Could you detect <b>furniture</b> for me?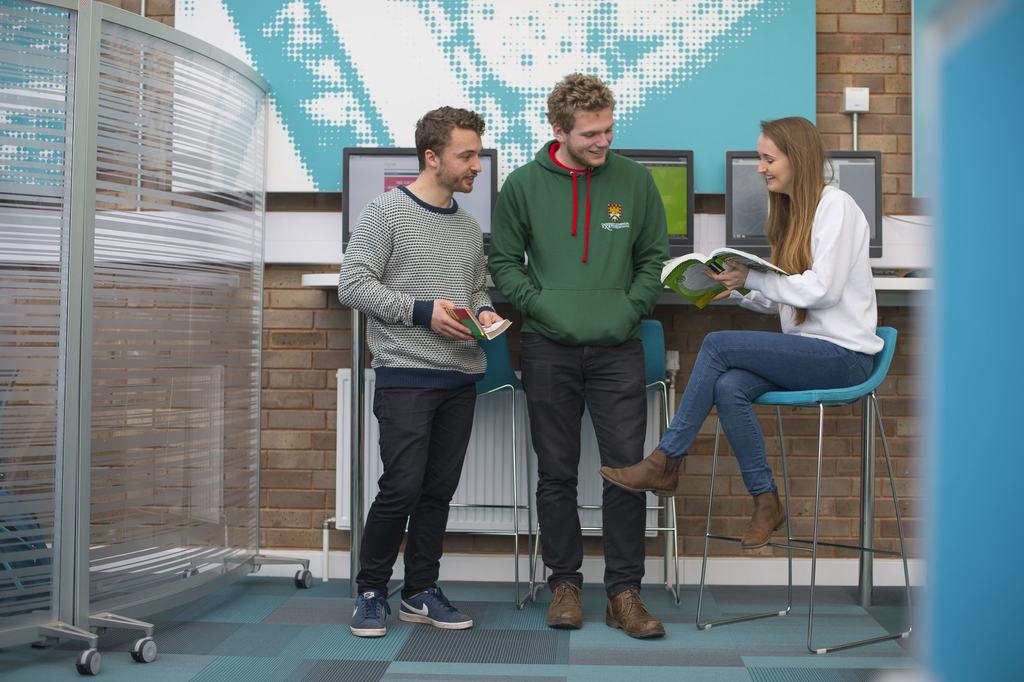
Detection result: BBox(476, 332, 550, 607).
